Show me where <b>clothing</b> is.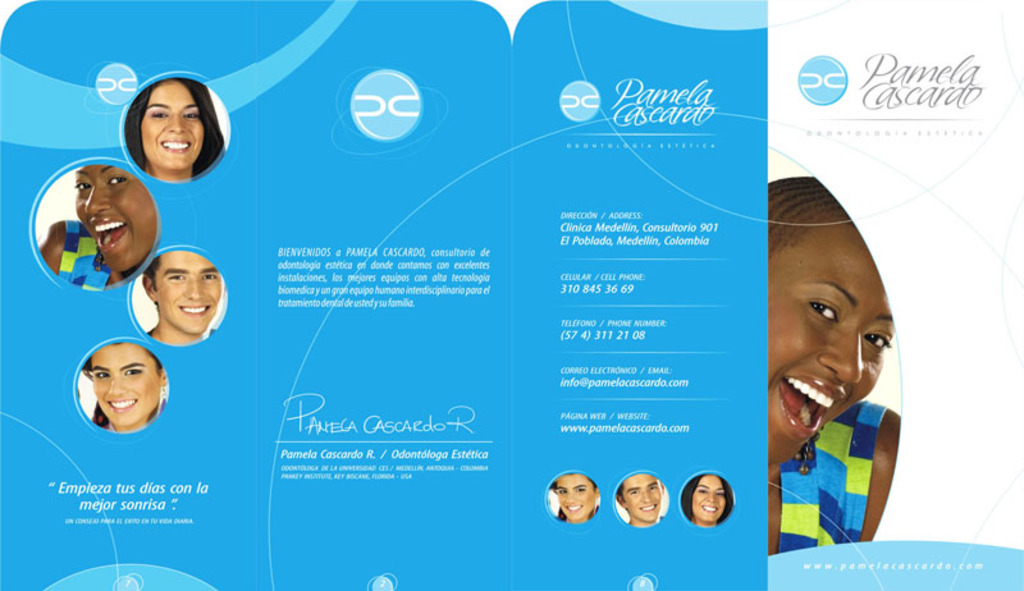
<b>clothing</b> is at detection(780, 399, 888, 555).
